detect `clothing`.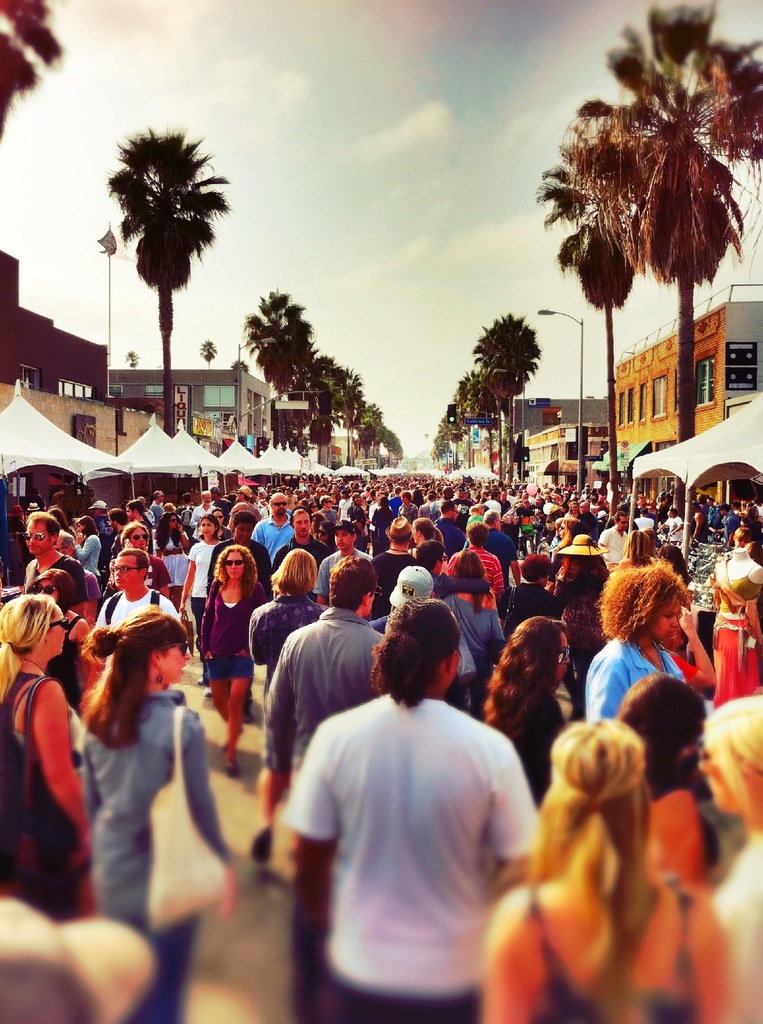
Detected at 502, 579, 593, 631.
